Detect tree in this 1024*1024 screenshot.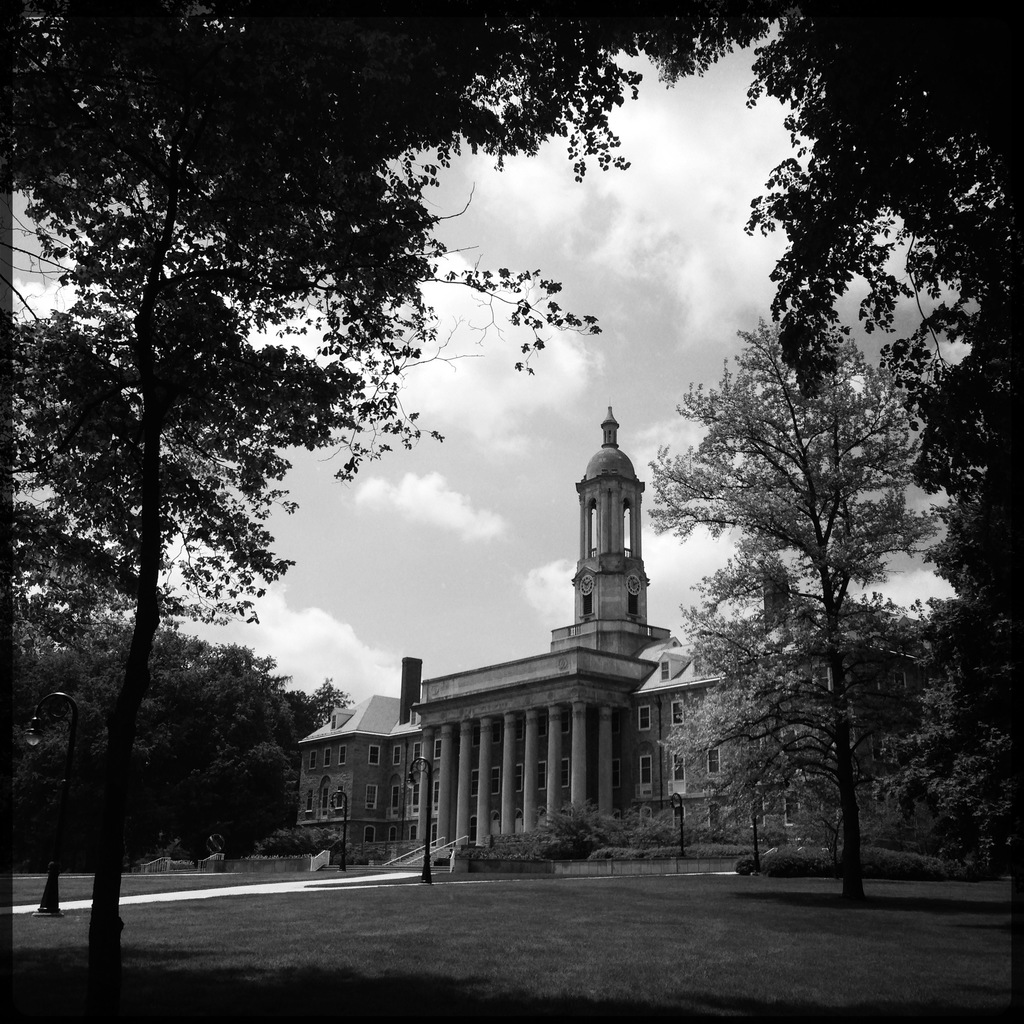
Detection: detection(662, 655, 851, 881).
